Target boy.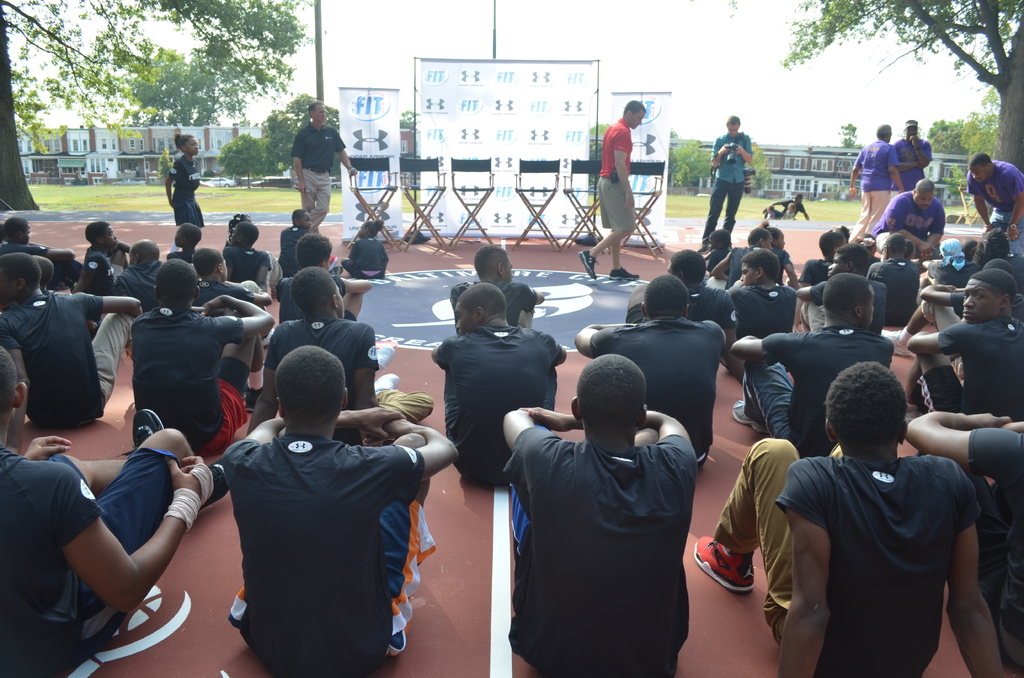
Target region: rect(432, 282, 566, 486).
